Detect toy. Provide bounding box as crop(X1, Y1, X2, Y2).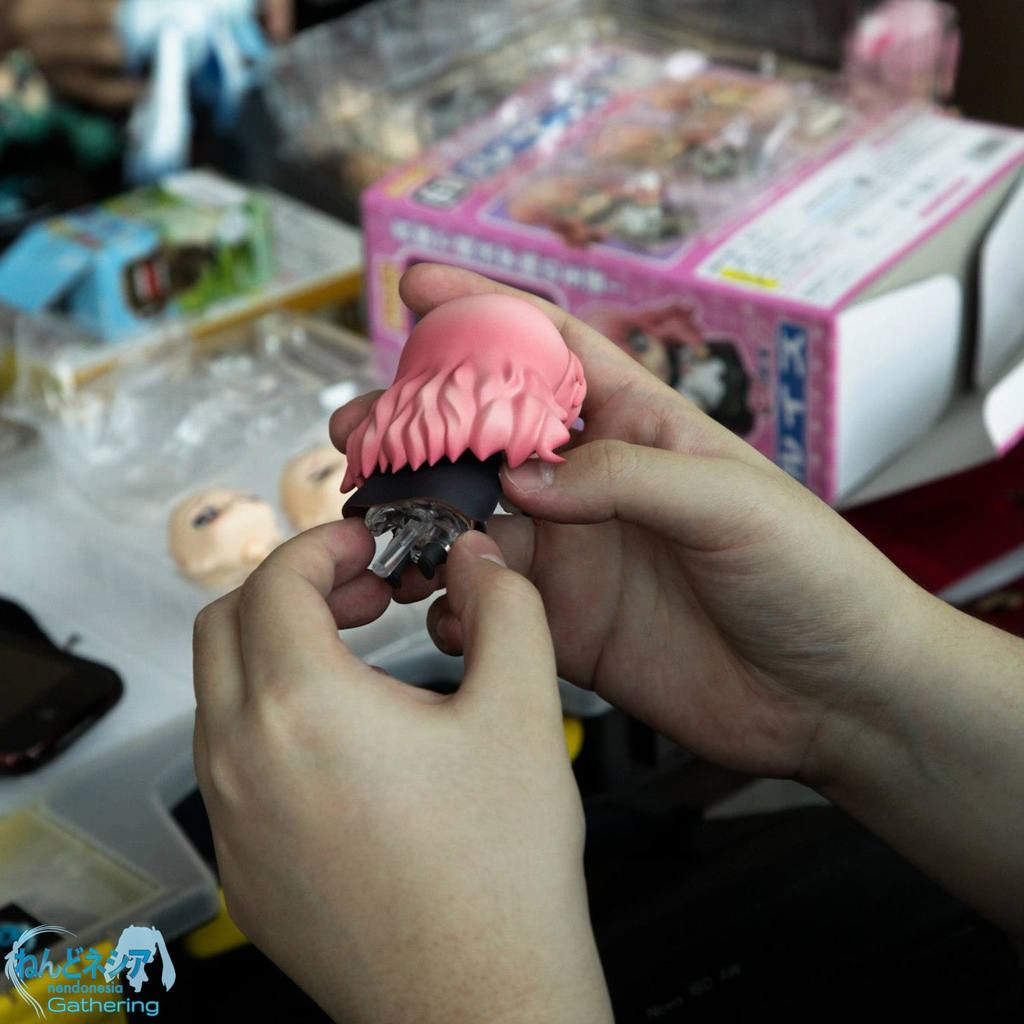
crop(329, 290, 588, 591).
